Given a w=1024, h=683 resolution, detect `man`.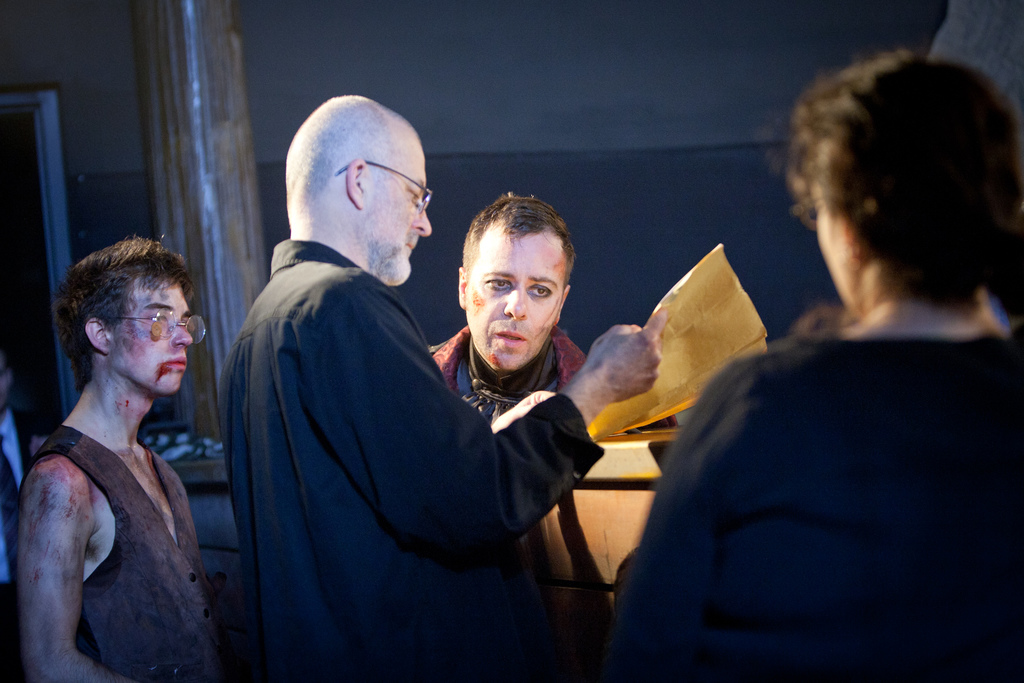
l=217, t=94, r=678, b=682.
